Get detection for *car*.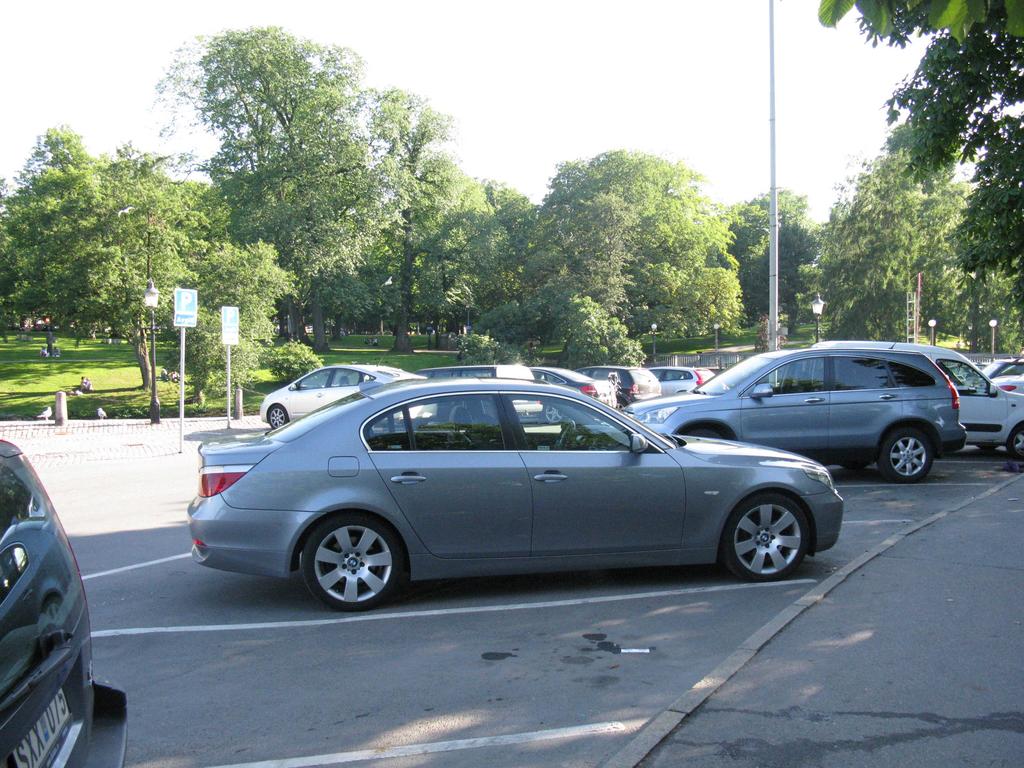
Detection: [583, 367, 658, 407].
